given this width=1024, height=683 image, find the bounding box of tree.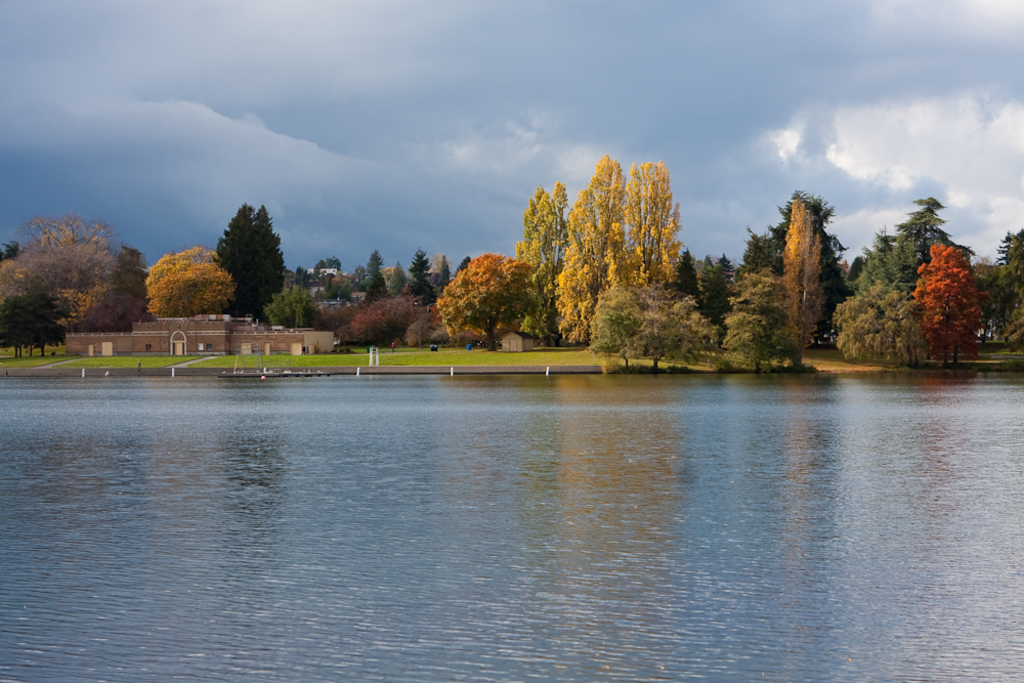
box(0, 296, 37, 356).
